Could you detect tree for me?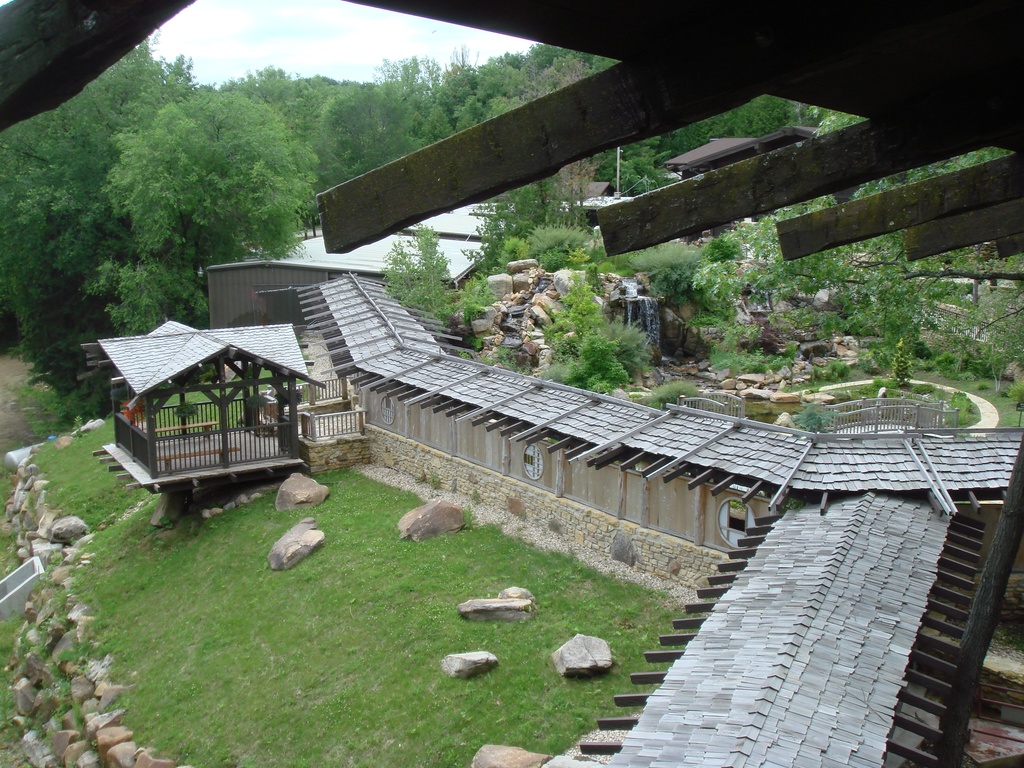
Detection result: locate(374, 220, 456, 326).
